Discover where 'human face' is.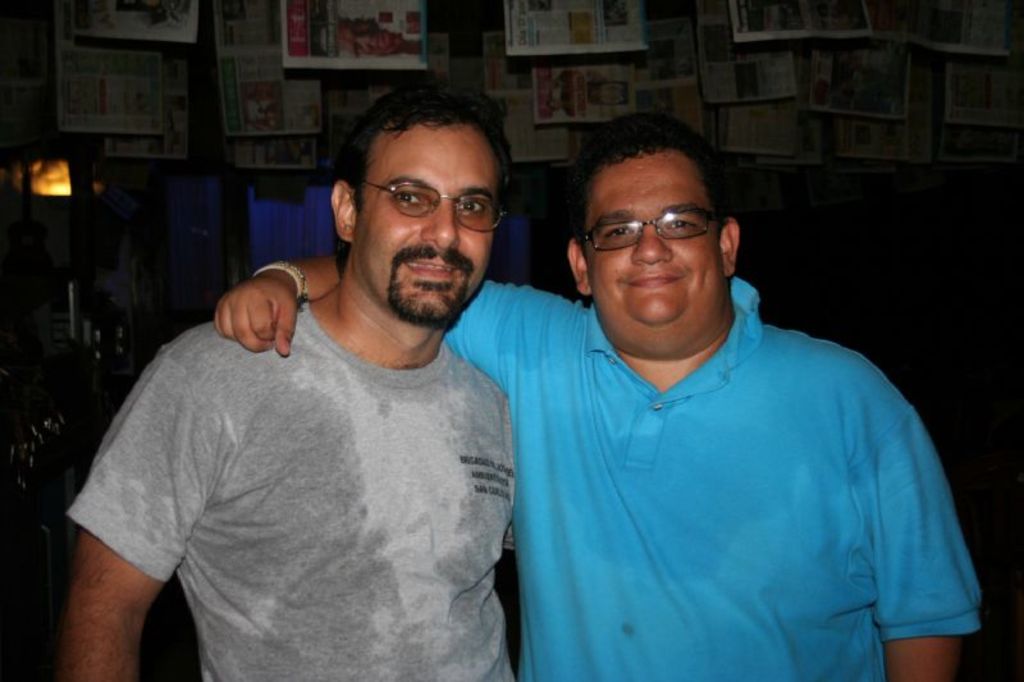
Discovered at l=585, t=166, r=719, b=319.
